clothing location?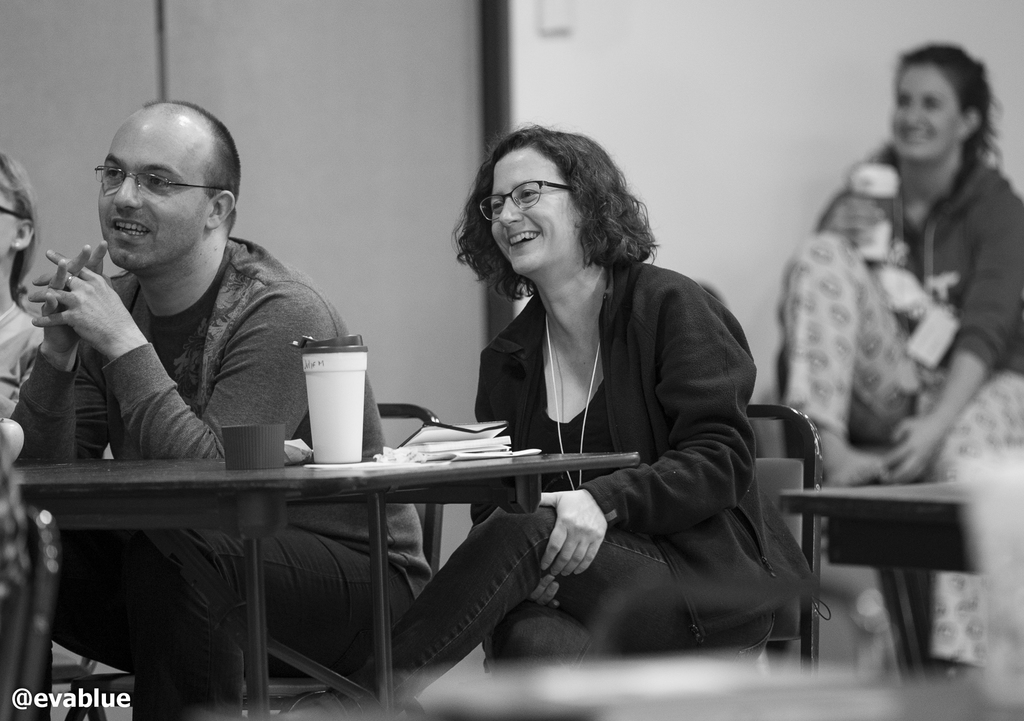
rect(771, 83, 1009, 537)
